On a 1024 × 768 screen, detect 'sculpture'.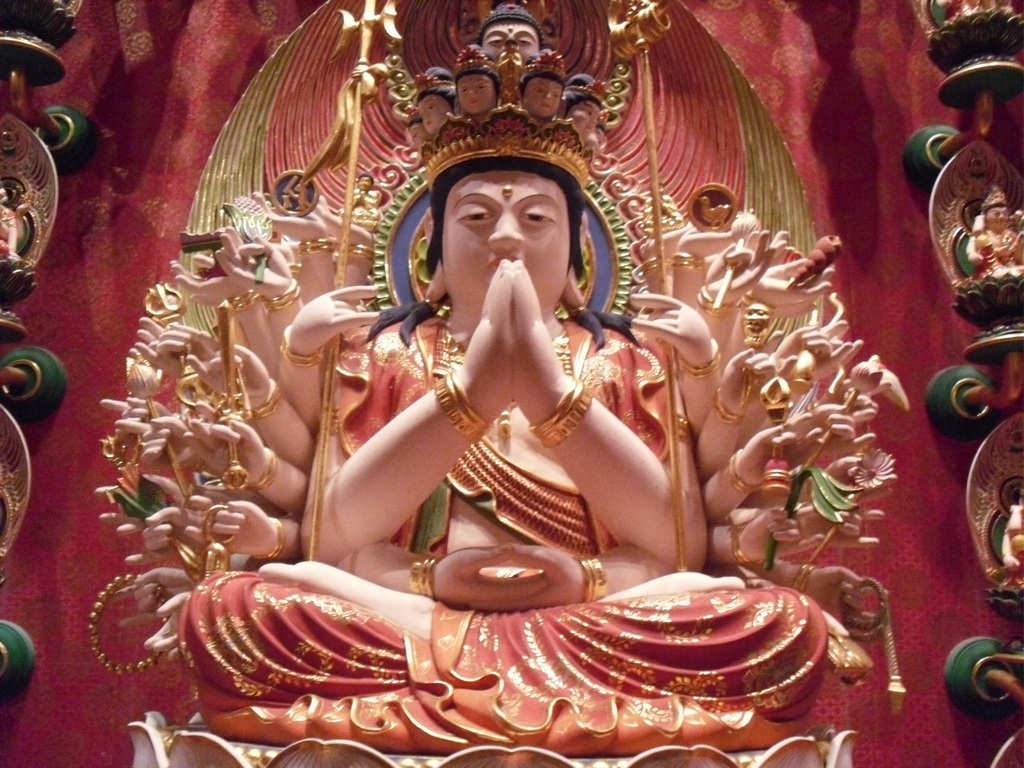
bbox=(904, 0, 1023, 121).
